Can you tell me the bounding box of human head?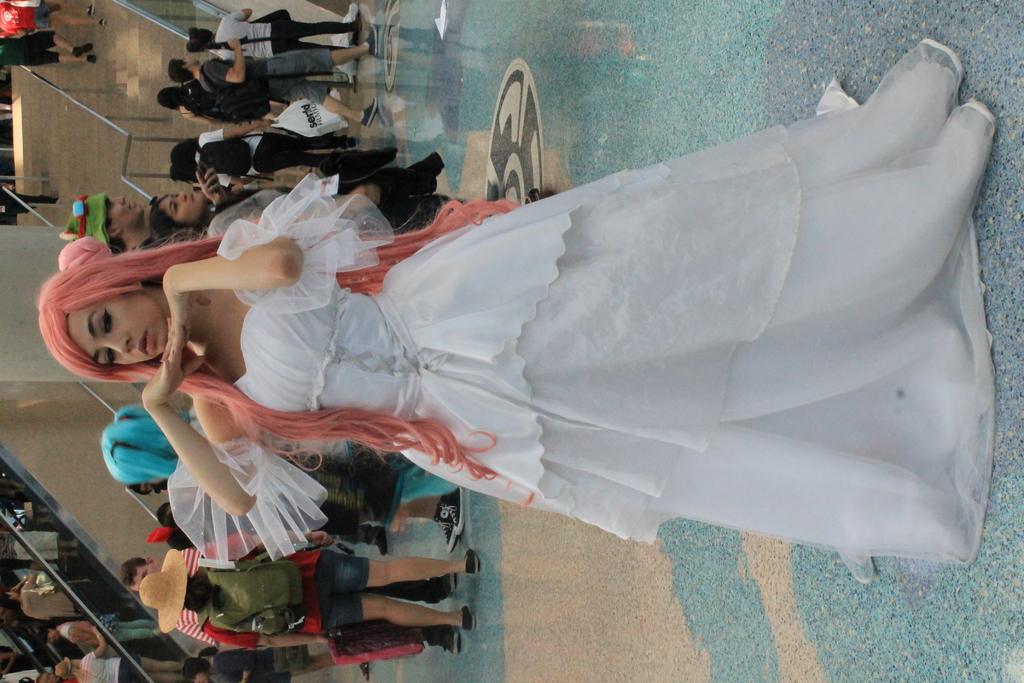
149,194,207,235.
